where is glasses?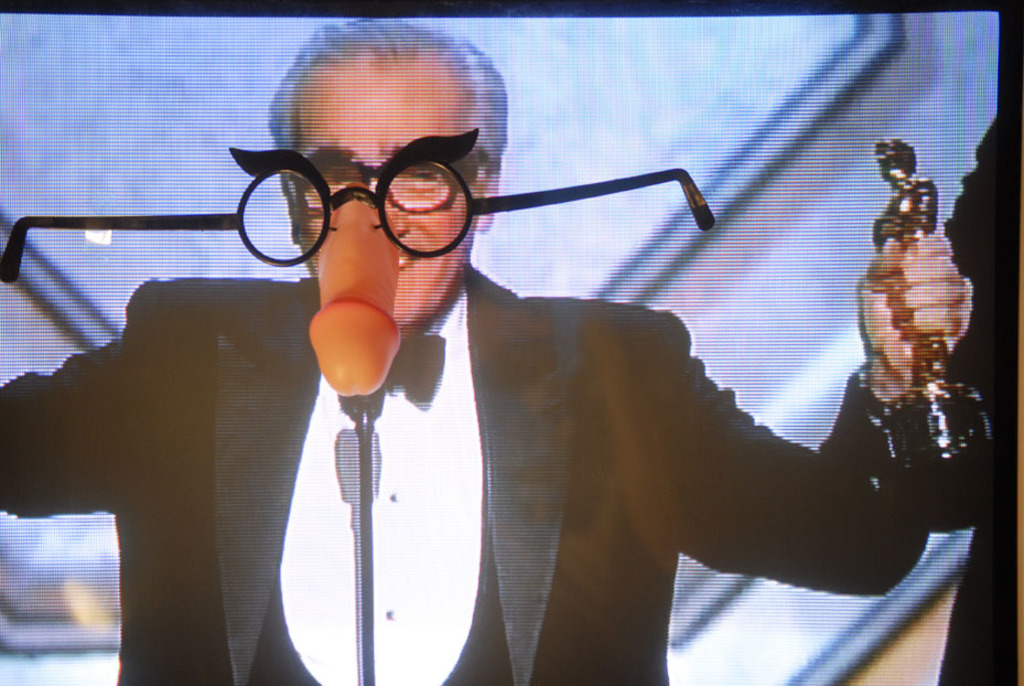
detection(0, 125, 716, 286).
